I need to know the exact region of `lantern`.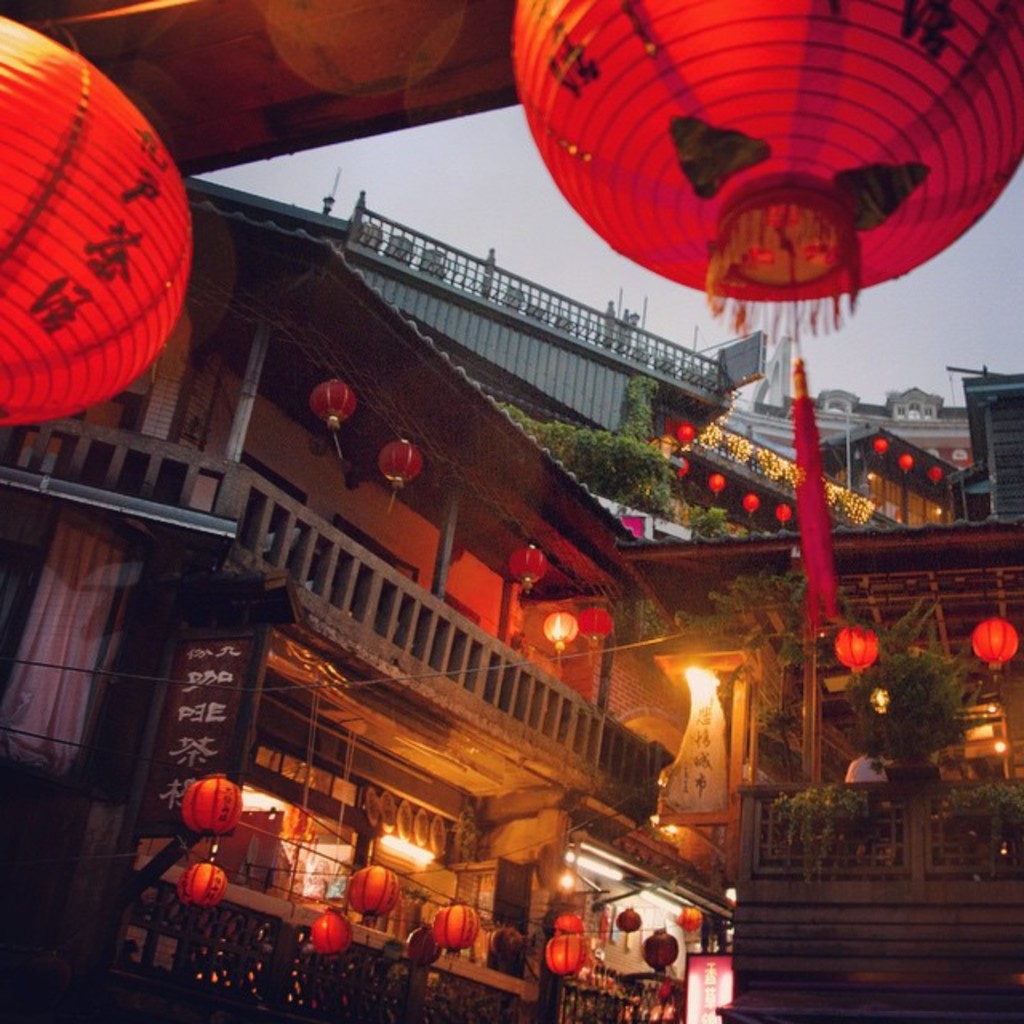
Region: x1=578 y1=610 x2=613 y2=659.
